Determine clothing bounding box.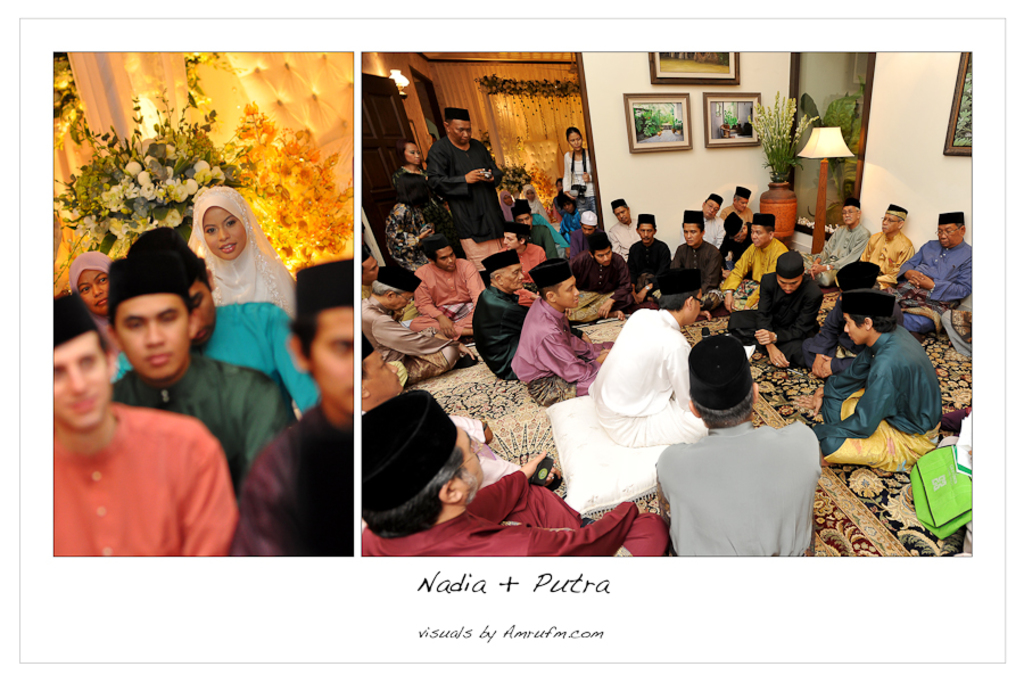
Determined: detection(526, 224, 560, 260).
